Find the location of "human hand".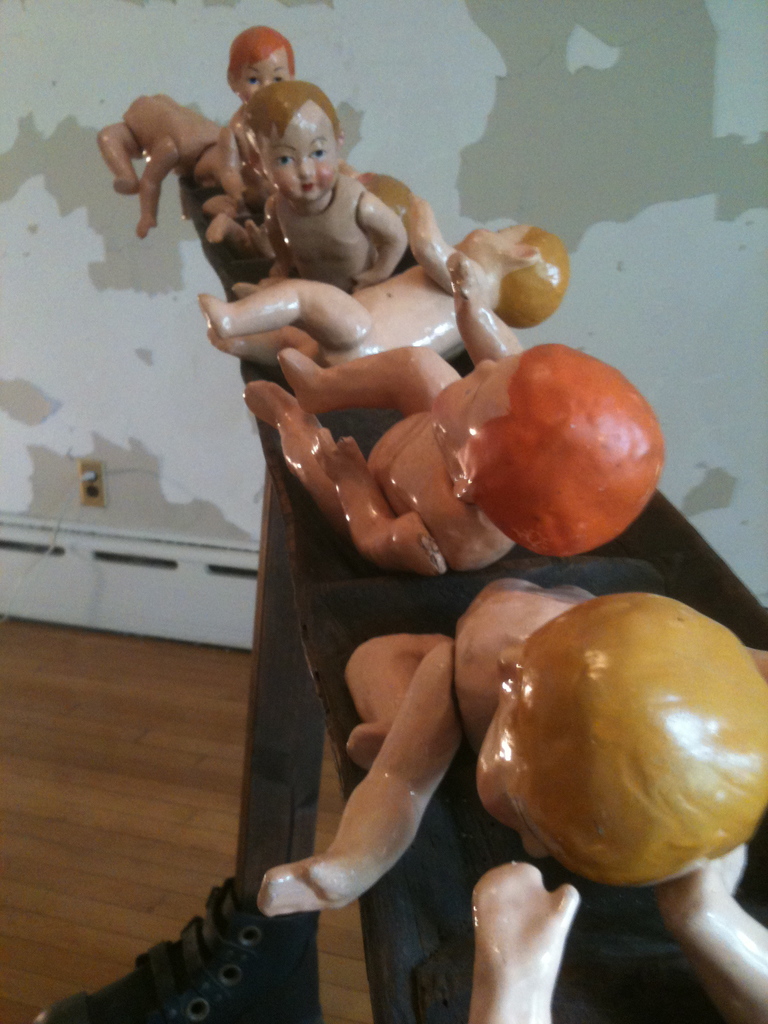
Location: 404,188,437,243.
